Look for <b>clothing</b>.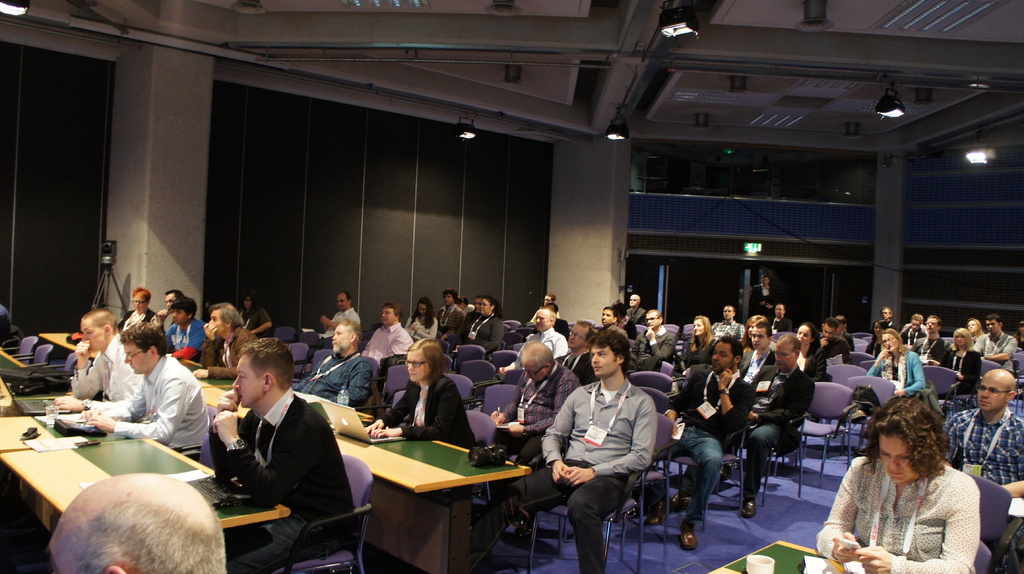
Found: <bbox>559, 350, 595, 390</bbox>.
